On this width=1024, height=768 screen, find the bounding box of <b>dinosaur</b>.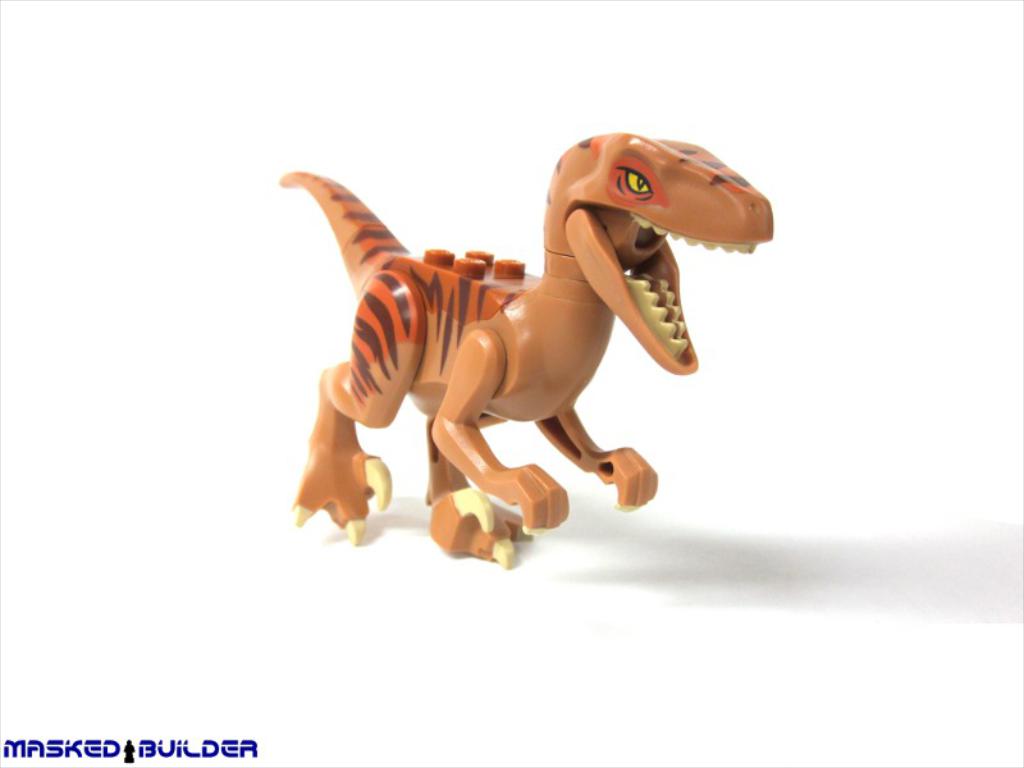
Bounding box: BBox(276, 132, 771, 564).
